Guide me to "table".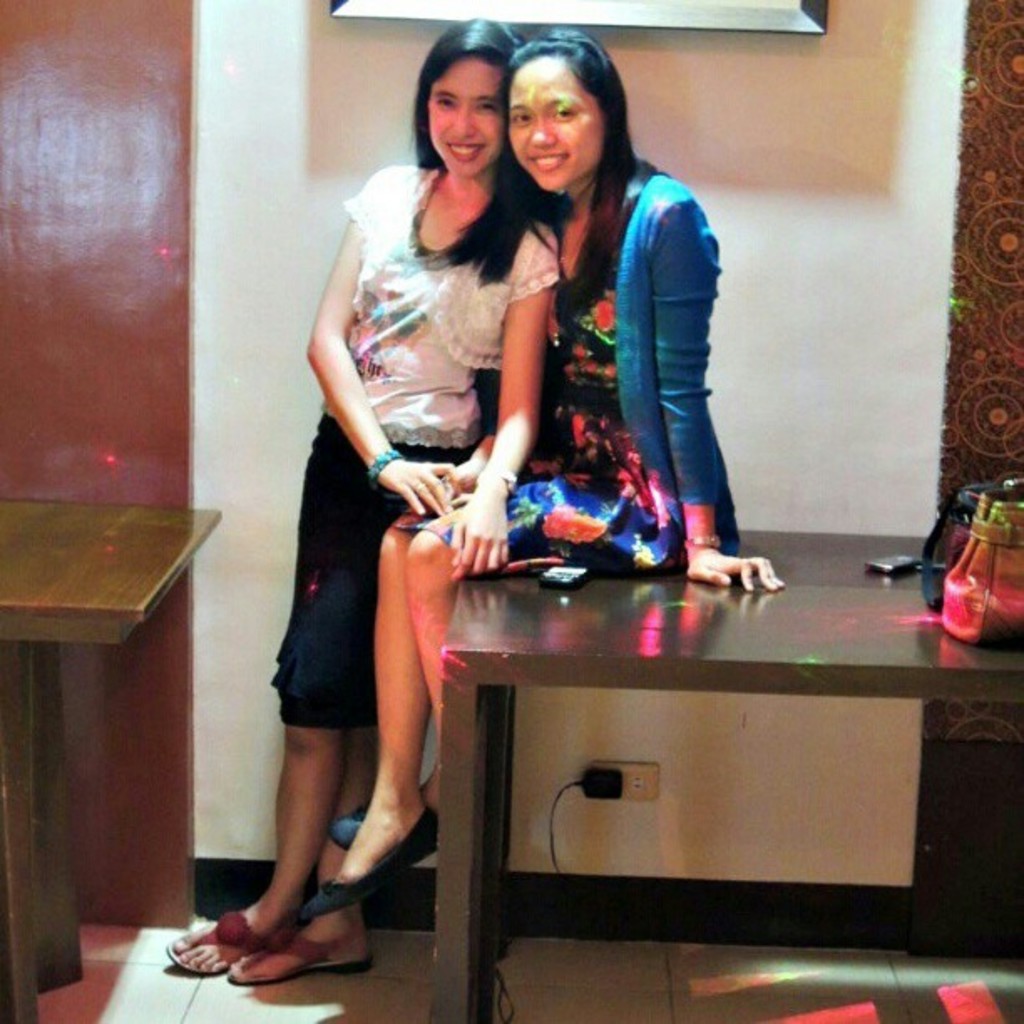
Guidance: (0,475,228,1017).
